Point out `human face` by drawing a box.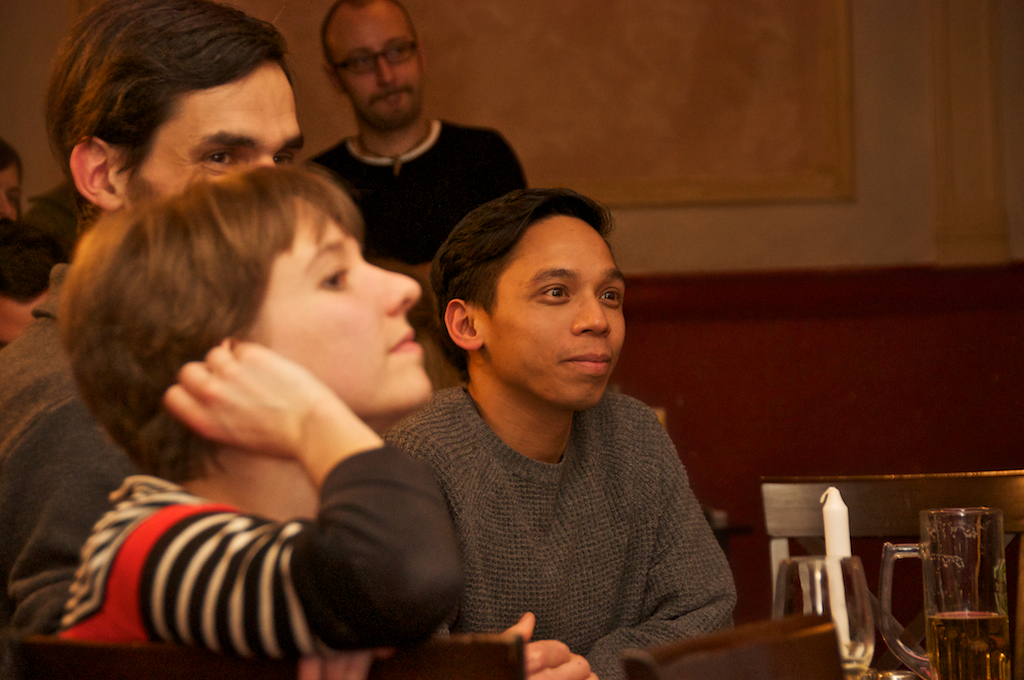
bbox=(126, 62, 305, 200).
